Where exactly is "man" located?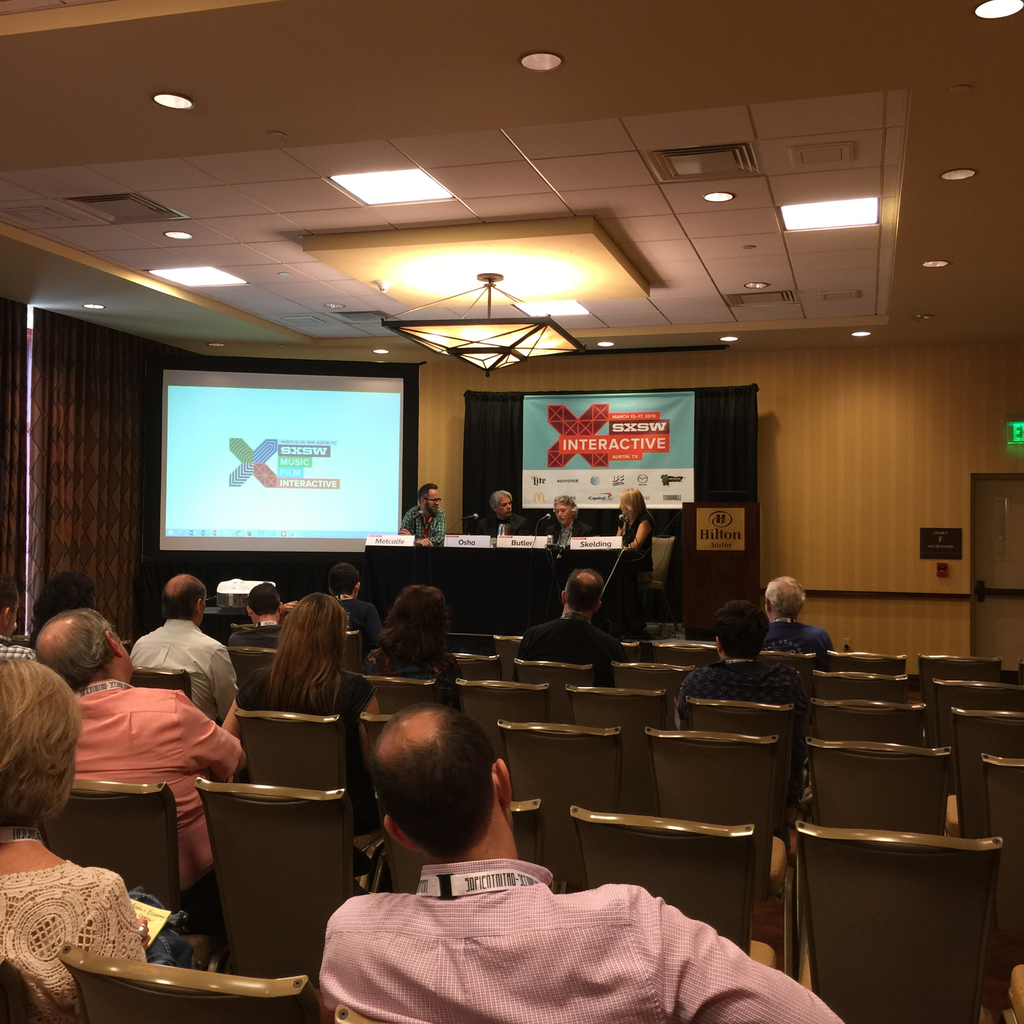
Its bounding box is (678,598,804,803).
